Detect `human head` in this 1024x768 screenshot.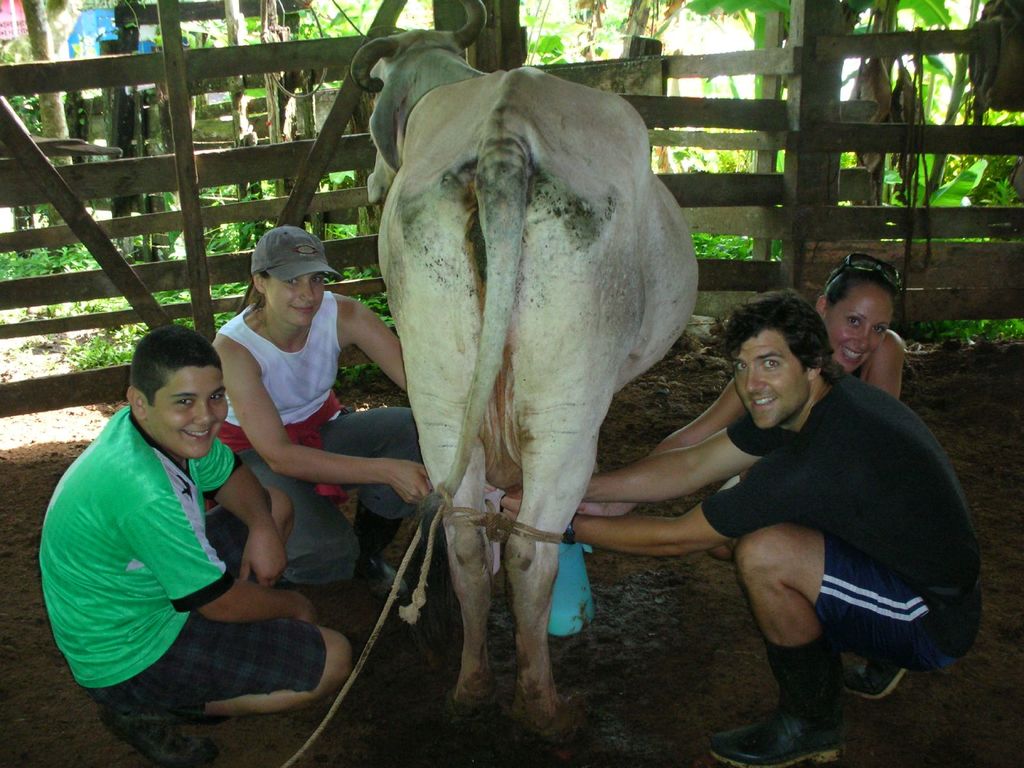
Detection: 127:324:232:461.
